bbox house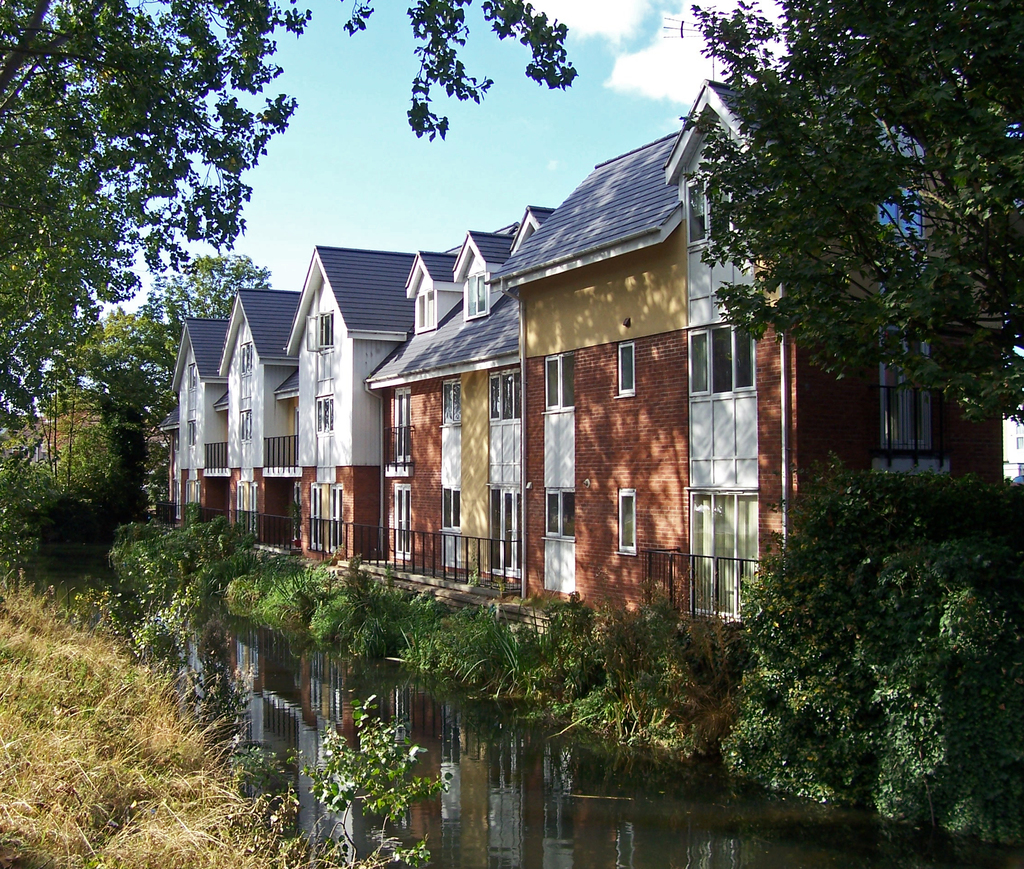
480/70/1023/634
